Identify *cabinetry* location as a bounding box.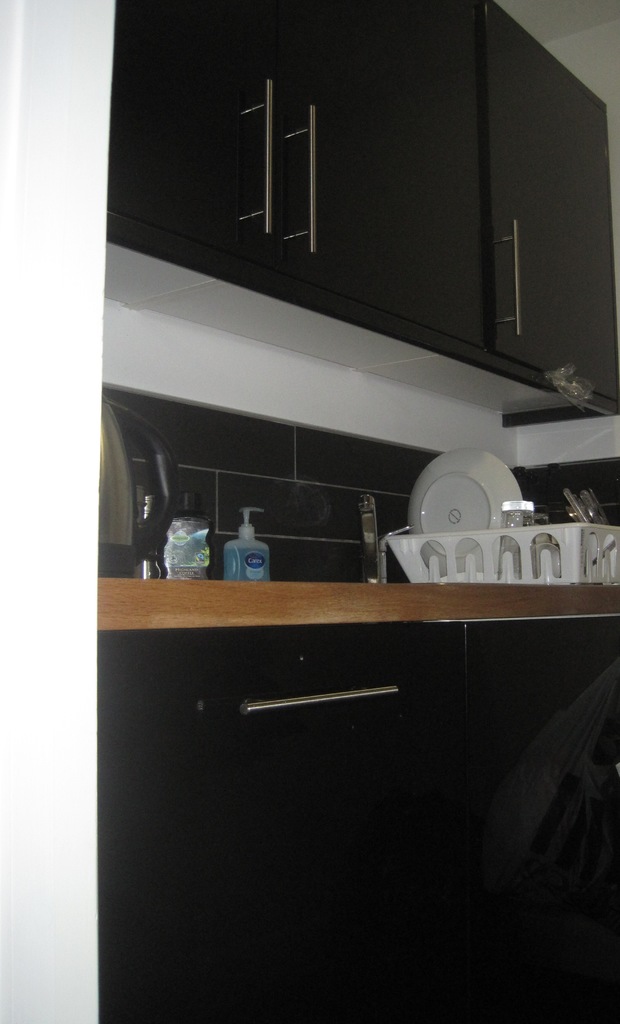
<region>119, 0, 615, 423</region>.
